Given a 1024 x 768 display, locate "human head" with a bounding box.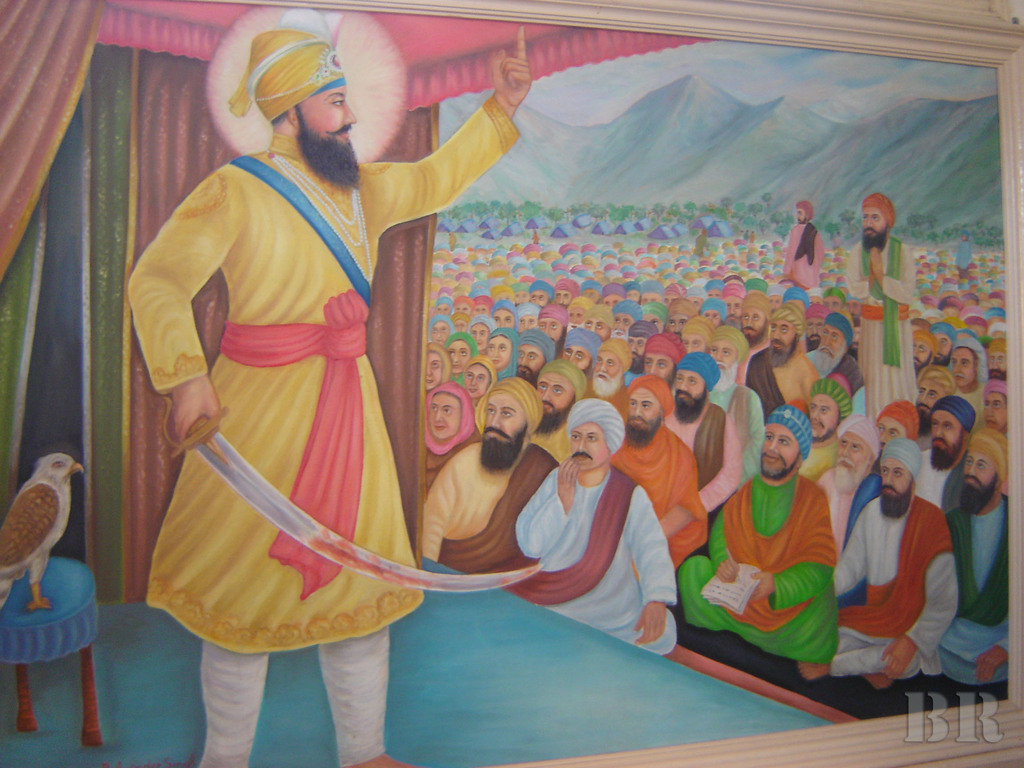
Located: <box>538,299,571,340</box>.
